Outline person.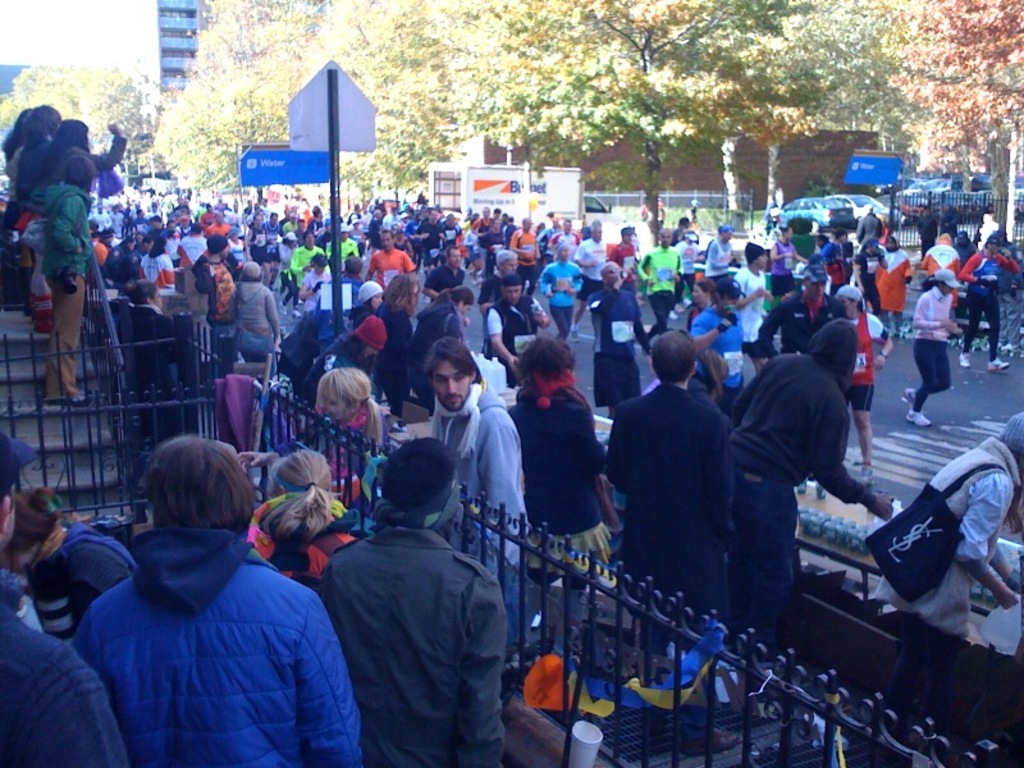
Outline: [640,228,681,329].
